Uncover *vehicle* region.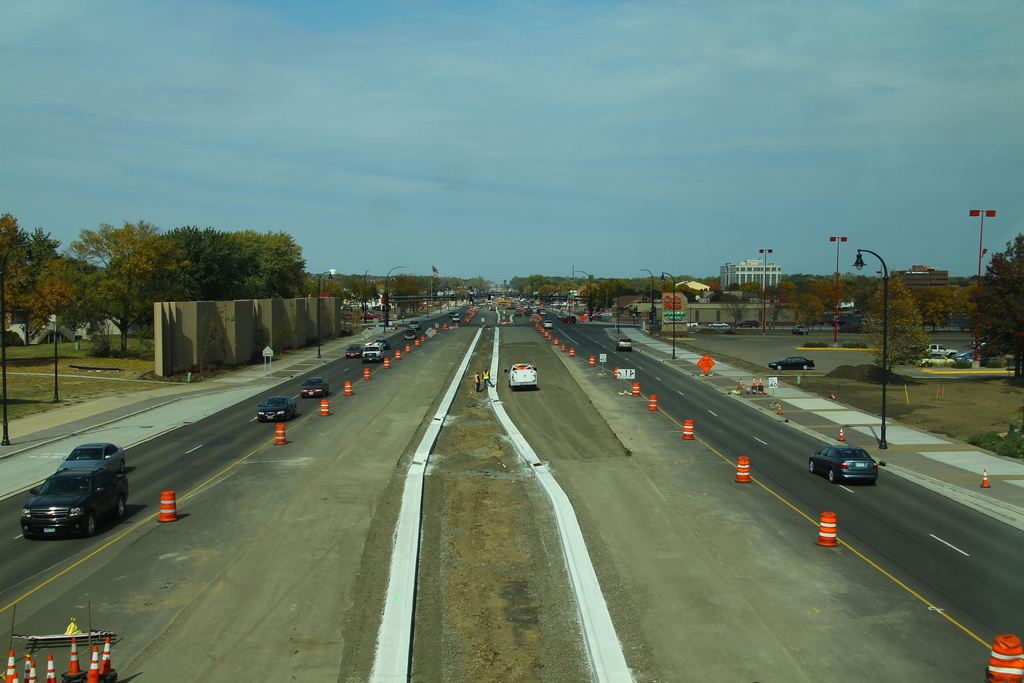
Uncovered: [257,394,301,423].
